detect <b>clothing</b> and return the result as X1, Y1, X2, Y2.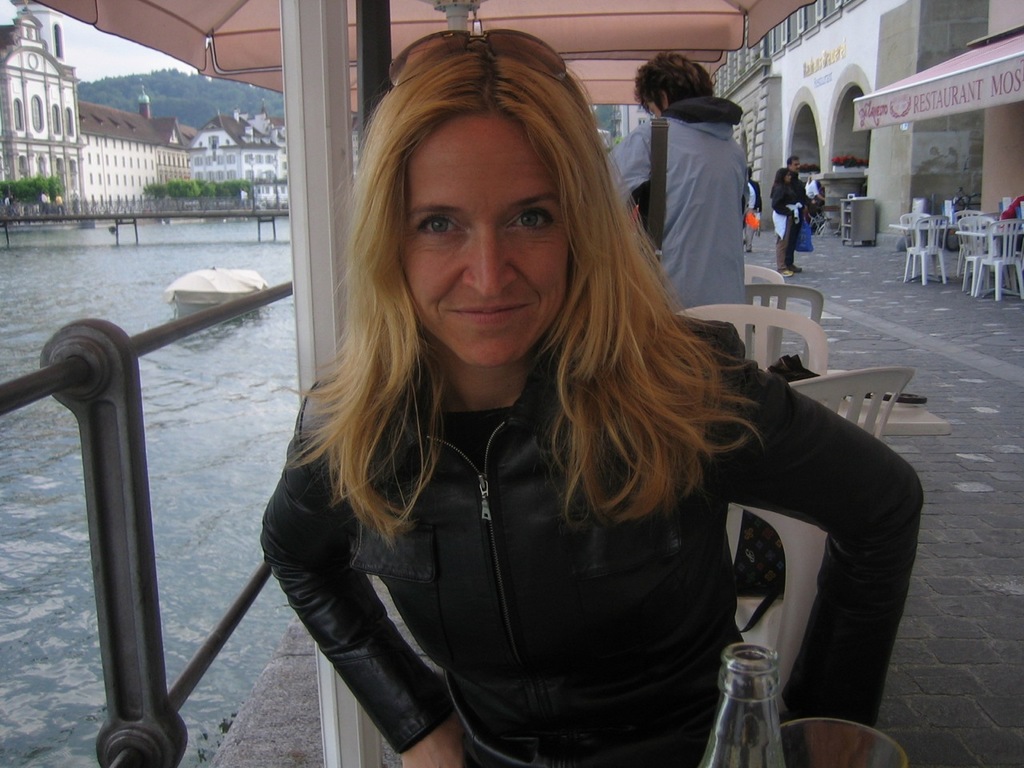
606, 95, 751, 314.
